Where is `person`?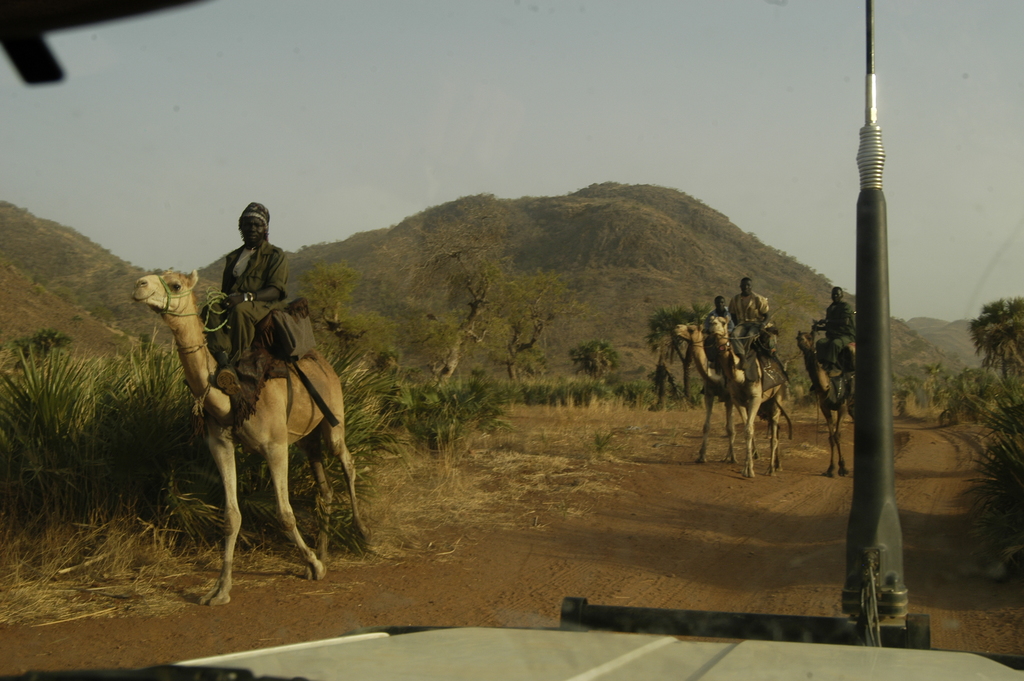
select_region(813, 286, 856, 377).
